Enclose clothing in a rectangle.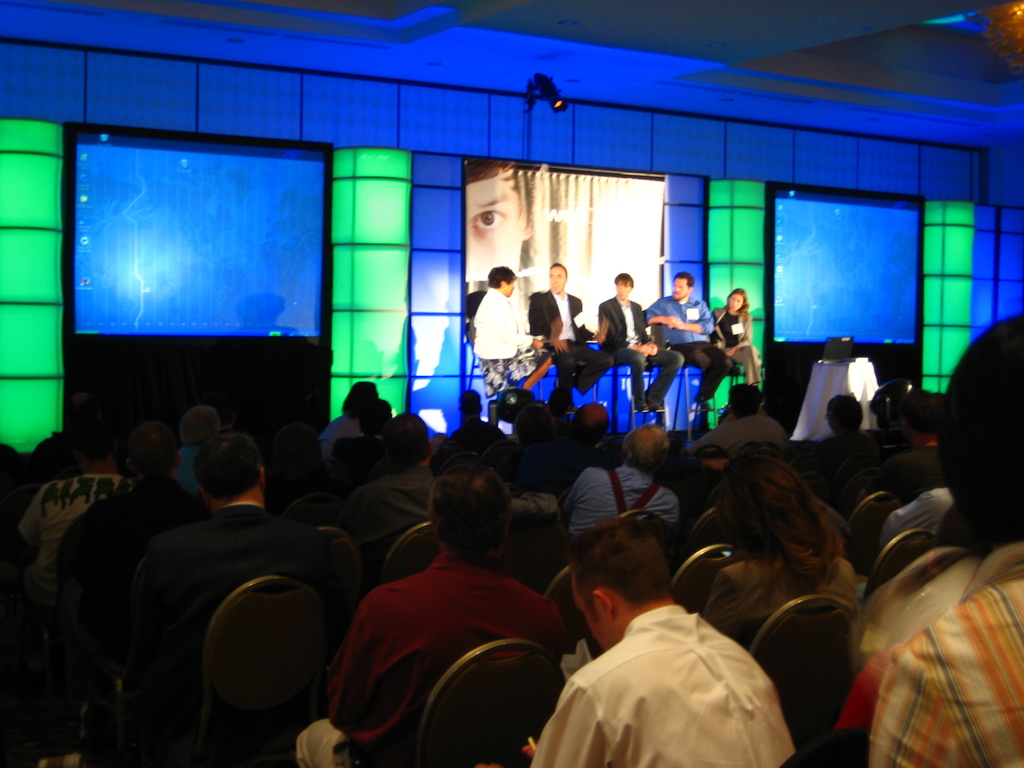
(712, 310, 765, 383).
